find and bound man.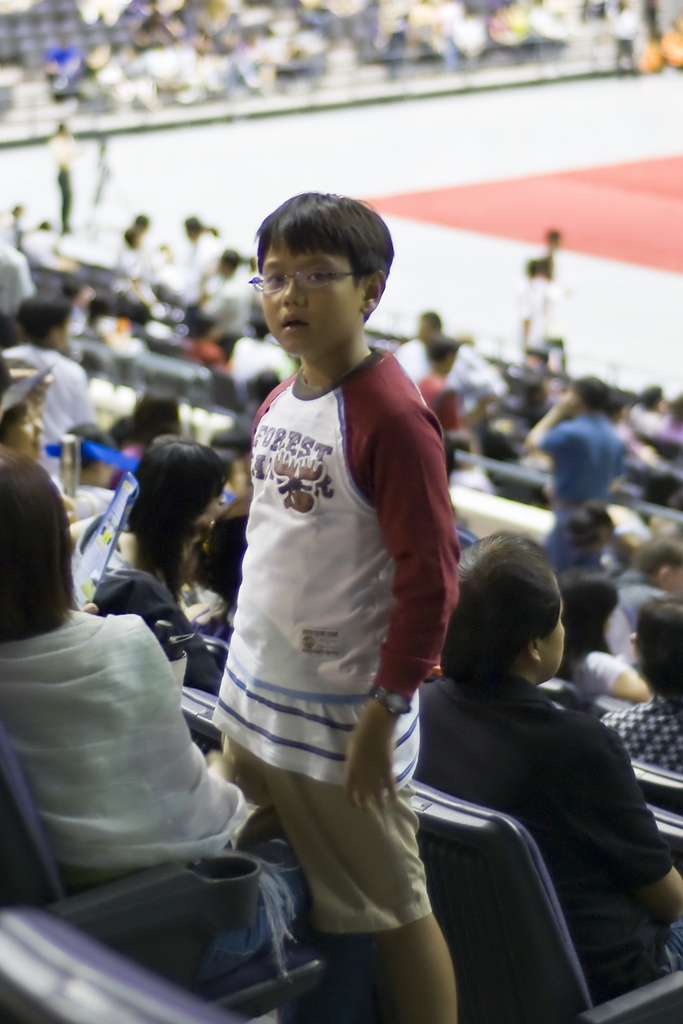
Bound: (527, 372, 635, 571).
